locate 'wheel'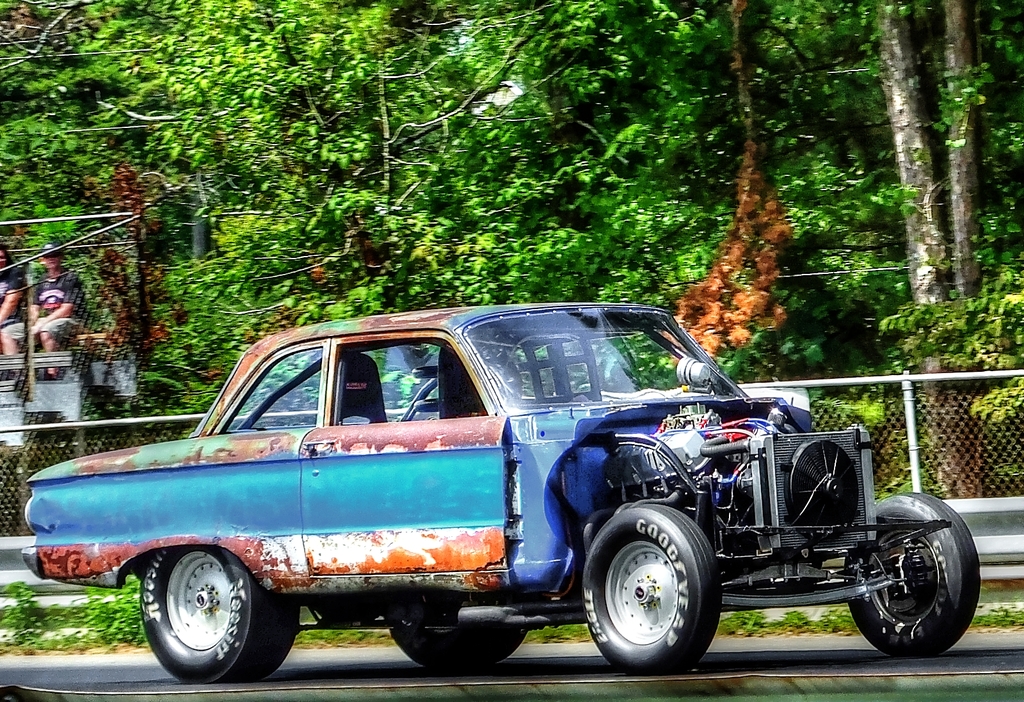
region(385, 623, 529, 666)
